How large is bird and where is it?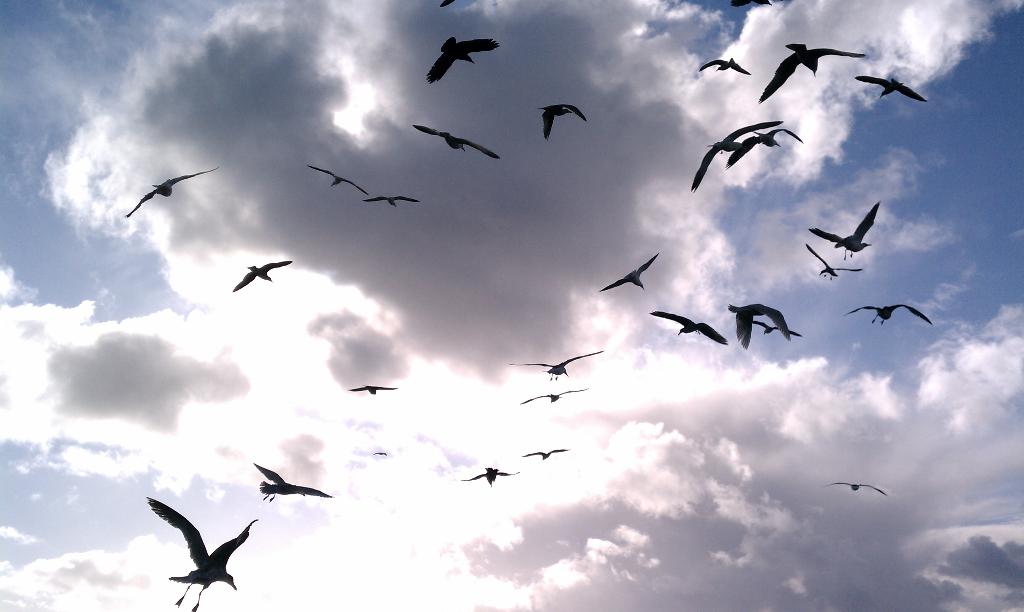
Bounding box: bbox(751, 321, 805, 337).
